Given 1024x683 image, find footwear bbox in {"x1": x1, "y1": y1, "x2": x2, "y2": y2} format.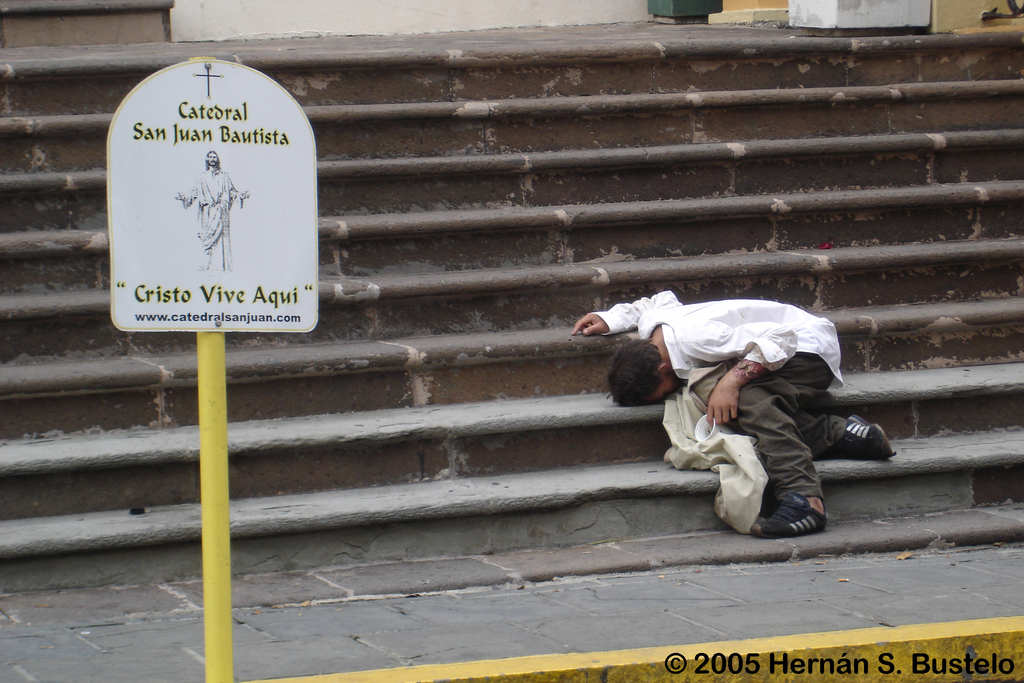
{"x1": 769, "y1": 468, "x2": 840, "y2": 542}.
